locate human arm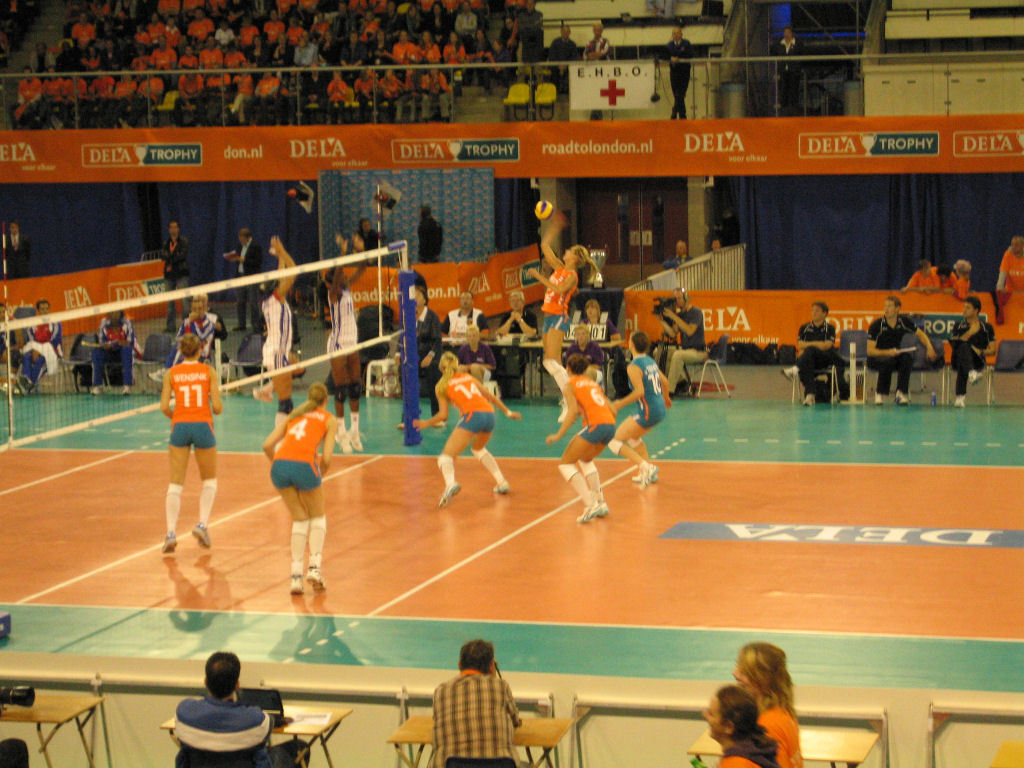
bbox=[511, 307, 540, 340]
